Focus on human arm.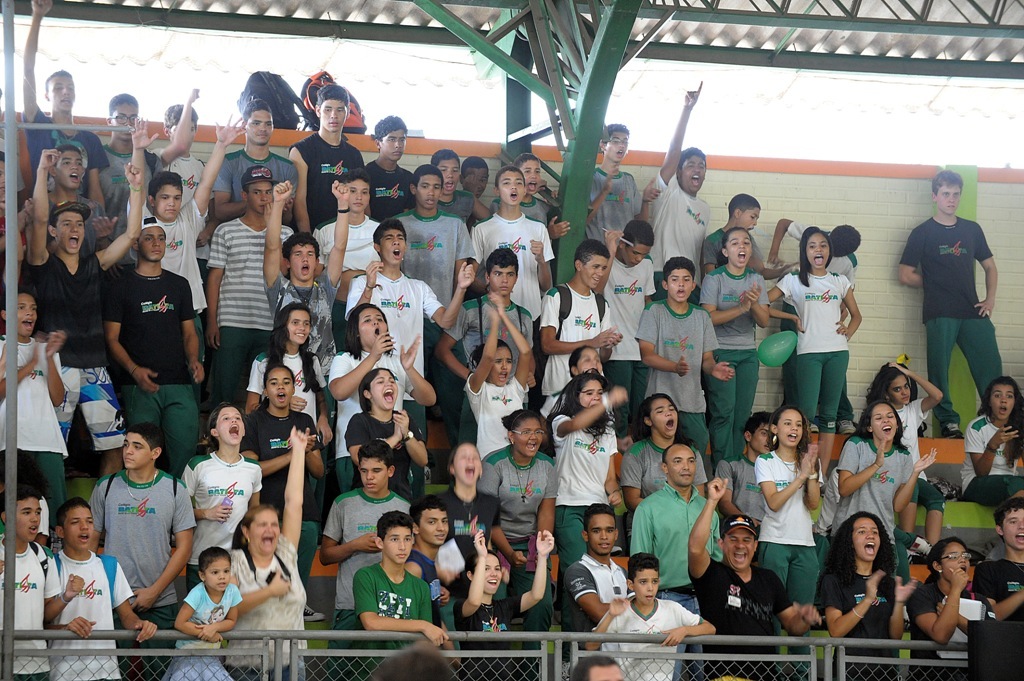
Focused at region(834, 435, 884, 496).
